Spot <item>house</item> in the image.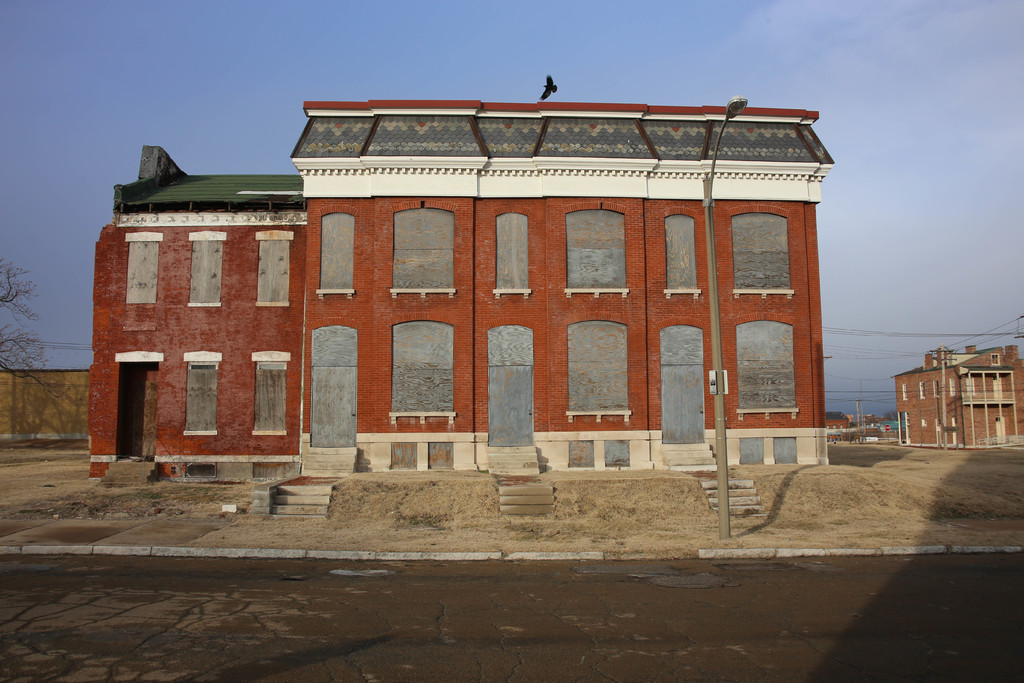
<item>house</item> found at pyautogui.locateOnScreen(4, 368, 85, 445).
